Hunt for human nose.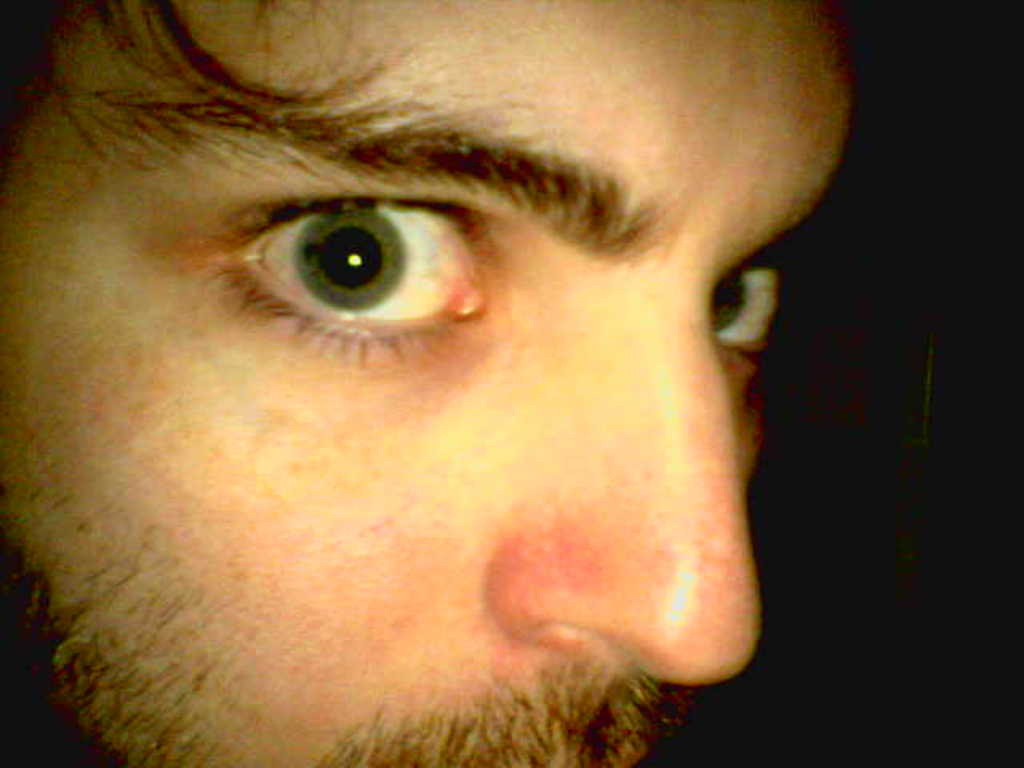
Hunted down at {"left": 478, "top": 298, "right": 763, "bottom": 688}.
